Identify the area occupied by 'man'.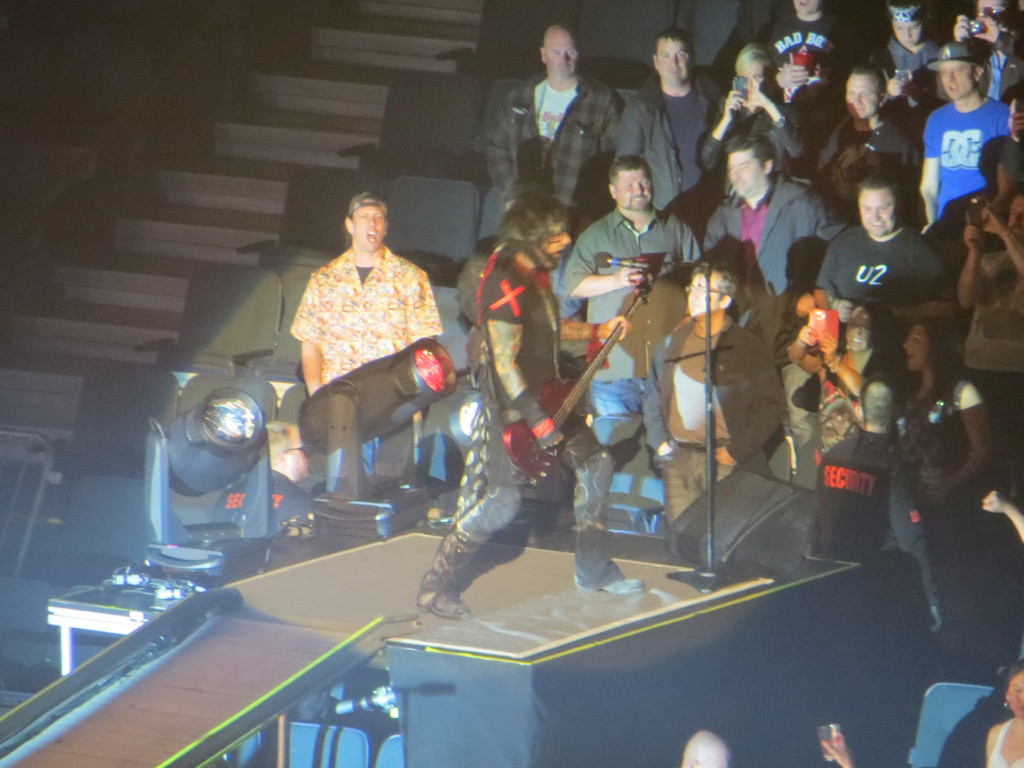
Area: bbox(819, 59, 933, 226).
